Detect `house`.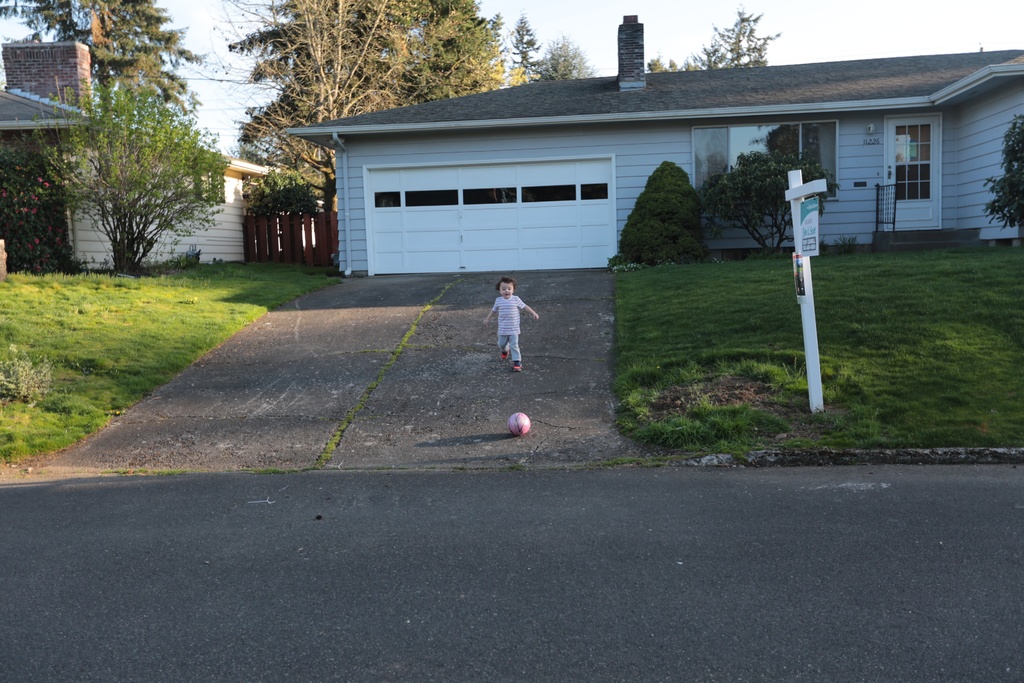
Detected at bbox=(285, 12, 1023, 277).
